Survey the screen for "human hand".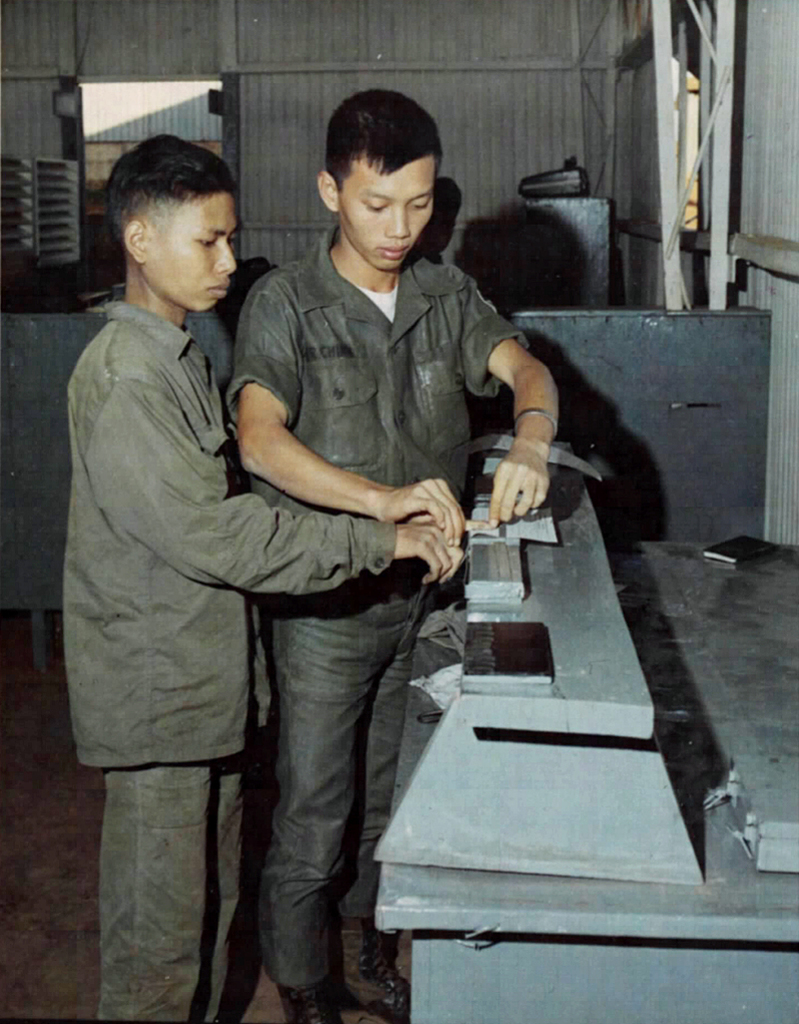
Survey found: [378,480,464,548].
